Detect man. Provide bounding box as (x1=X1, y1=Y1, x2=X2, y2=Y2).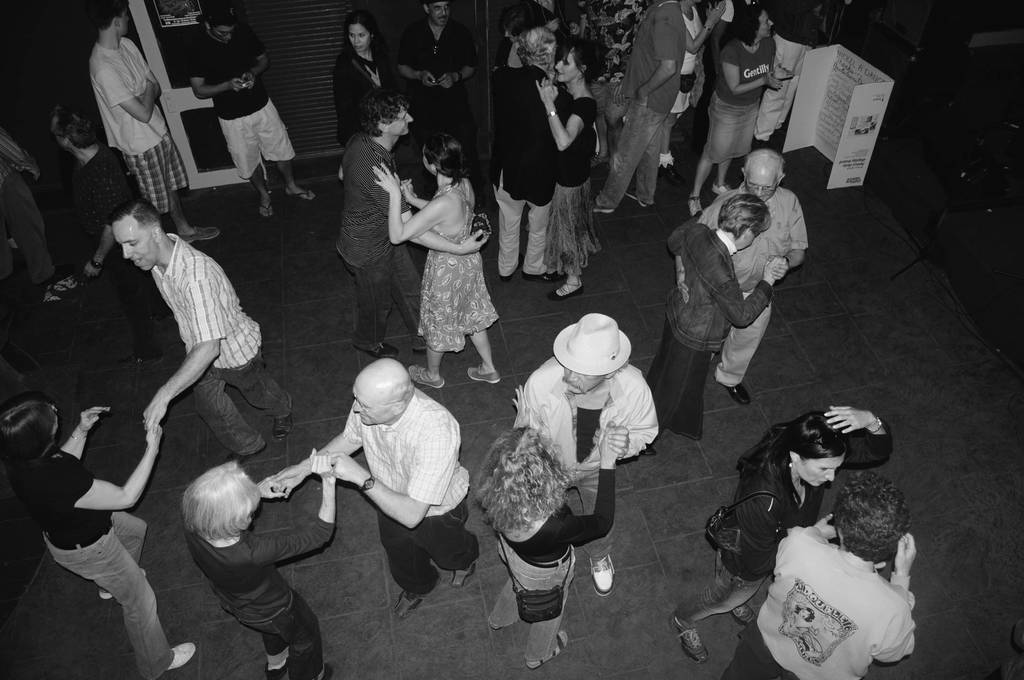
(x1=111, y1=198, x2=294, y2=469).
